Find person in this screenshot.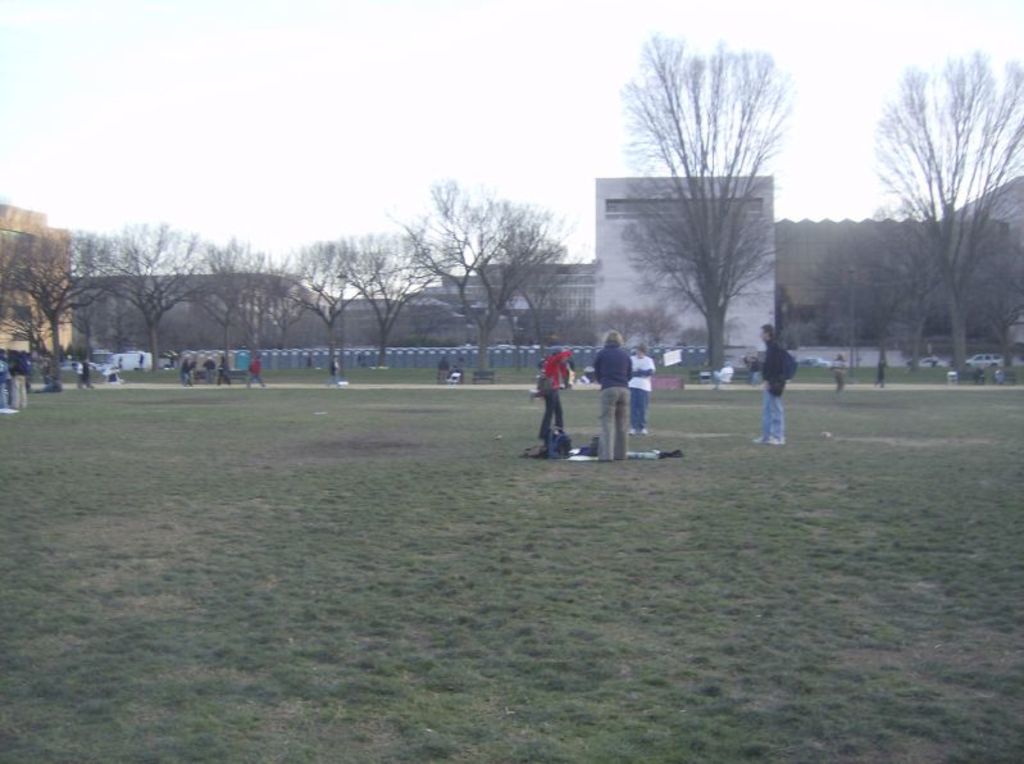
The bounding box for person is l=437, t=358, r=454, b=382.
